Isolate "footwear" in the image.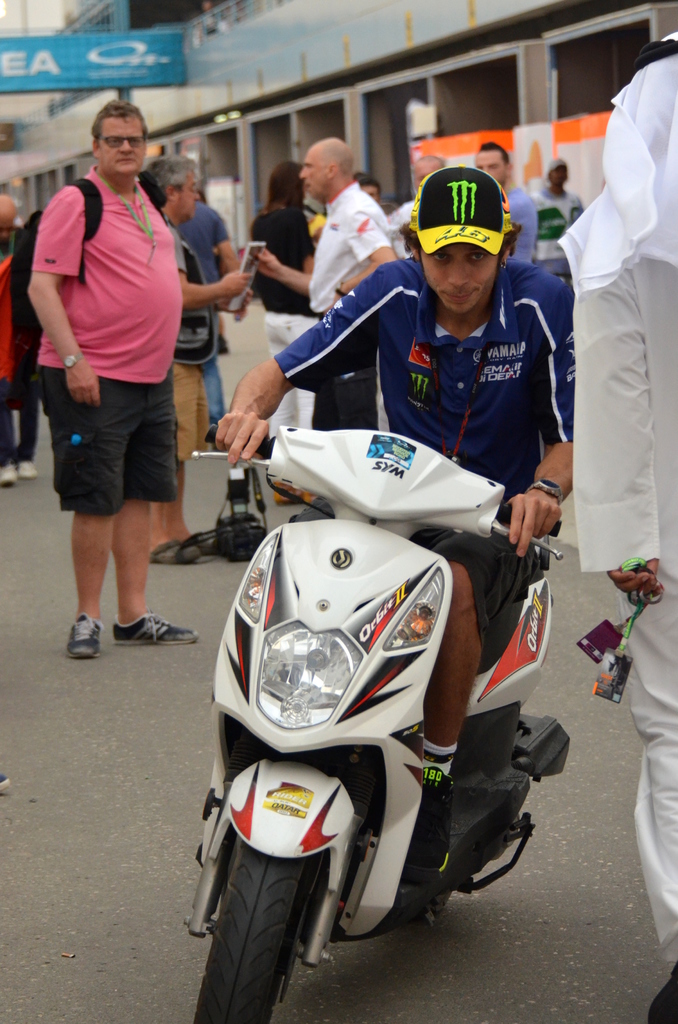
Isolated region: pyautogui.locateOnScreen(15, 458, 42, 481).
